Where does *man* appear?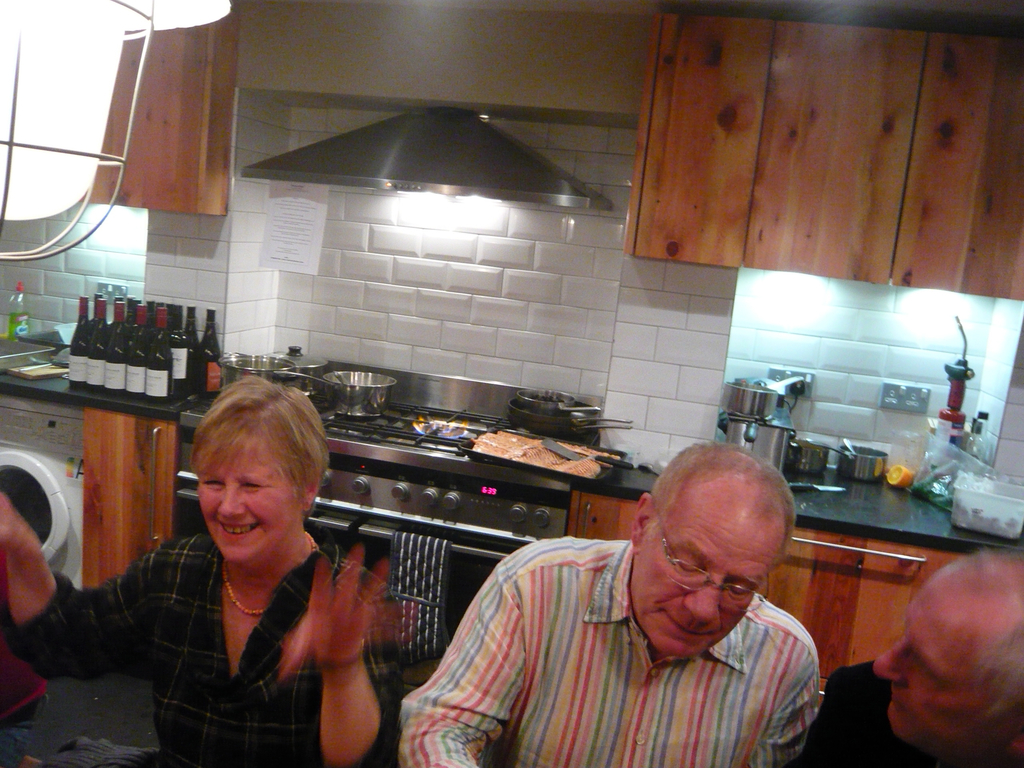
Appears at box(784, 547, 1023, 767).
